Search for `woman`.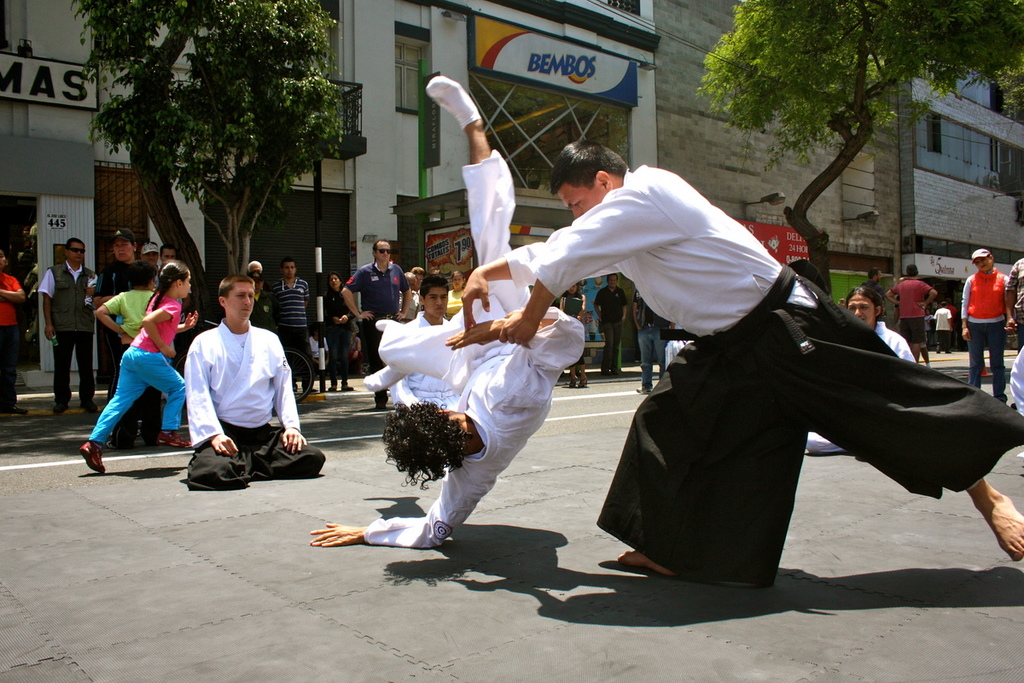
Found at <box>438,266,467,324</box>.
